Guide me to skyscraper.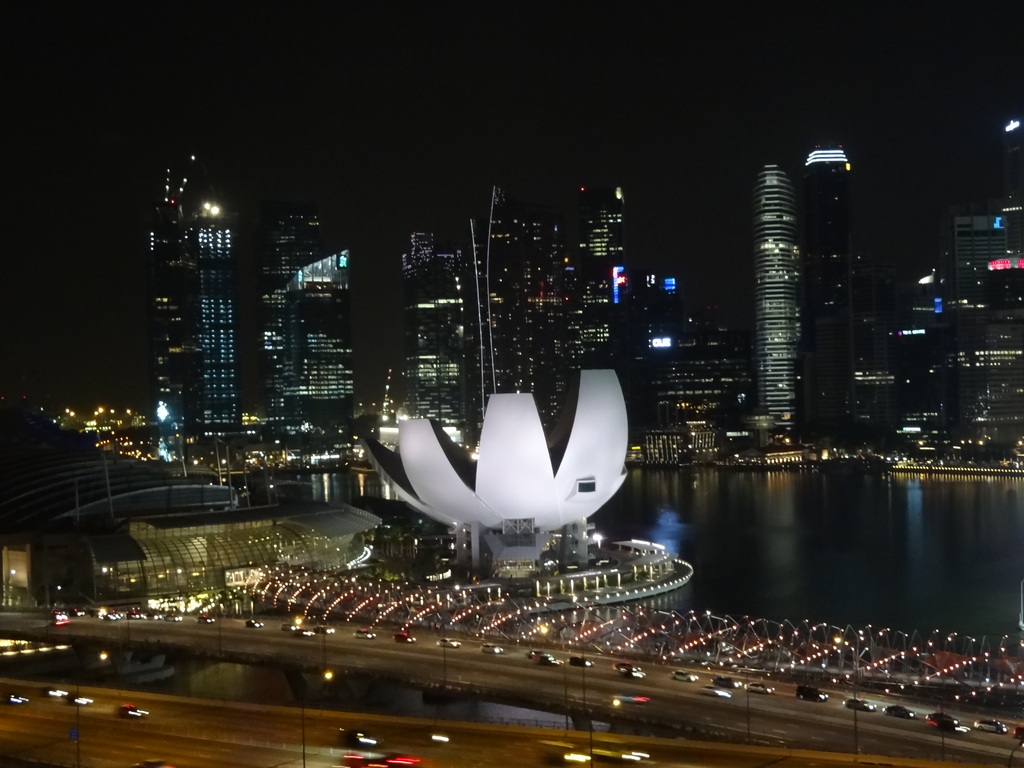
Guidance: pyautogui.locateOnScreen(162, 196, 243, 449).
